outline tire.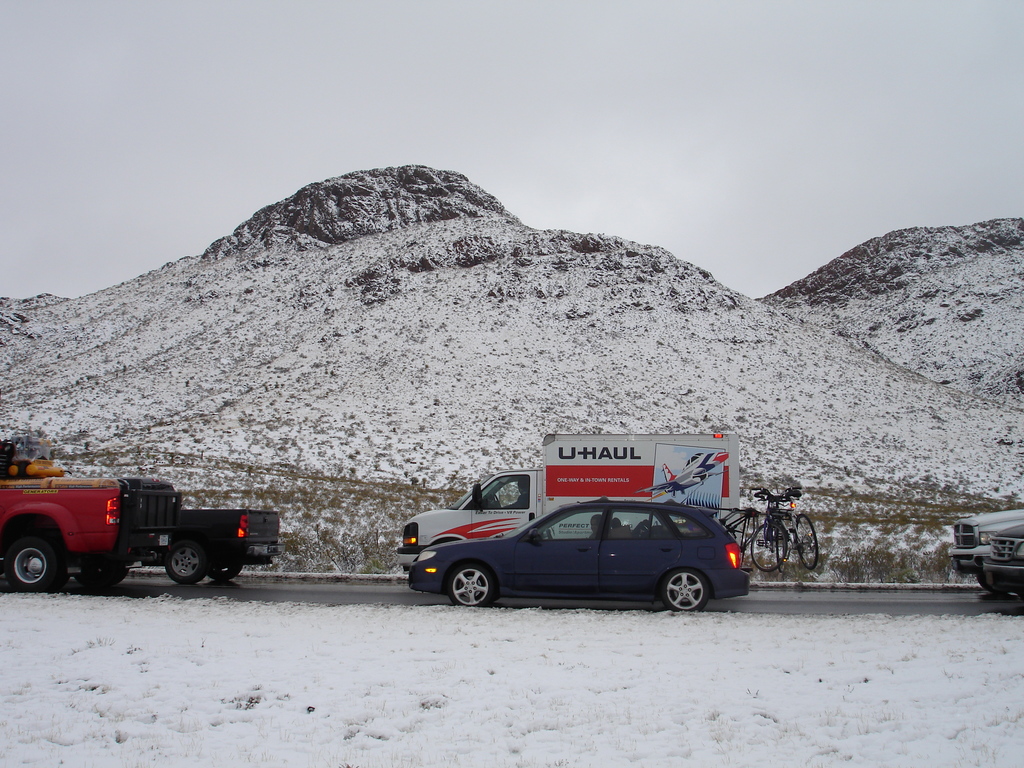
Outline: (4, 532, 68, 590).
